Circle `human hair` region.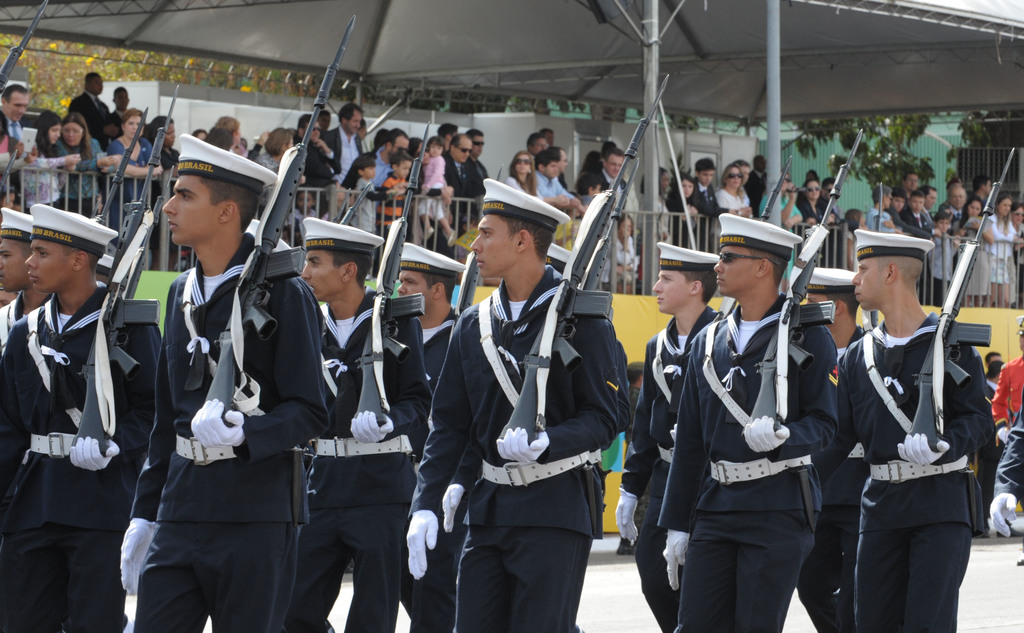
Region: <bbox>202, 175, 263, 232</bbox>.
